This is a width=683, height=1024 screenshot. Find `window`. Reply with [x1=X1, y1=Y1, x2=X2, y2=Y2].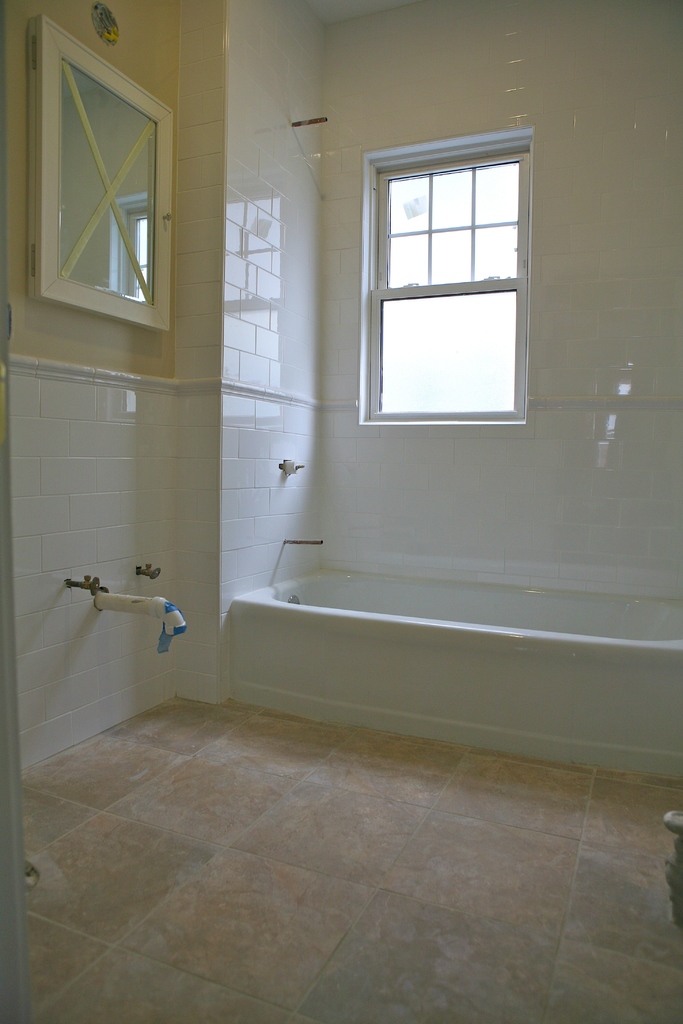
[x1=52, y1=50, x2=179, y2=312].
